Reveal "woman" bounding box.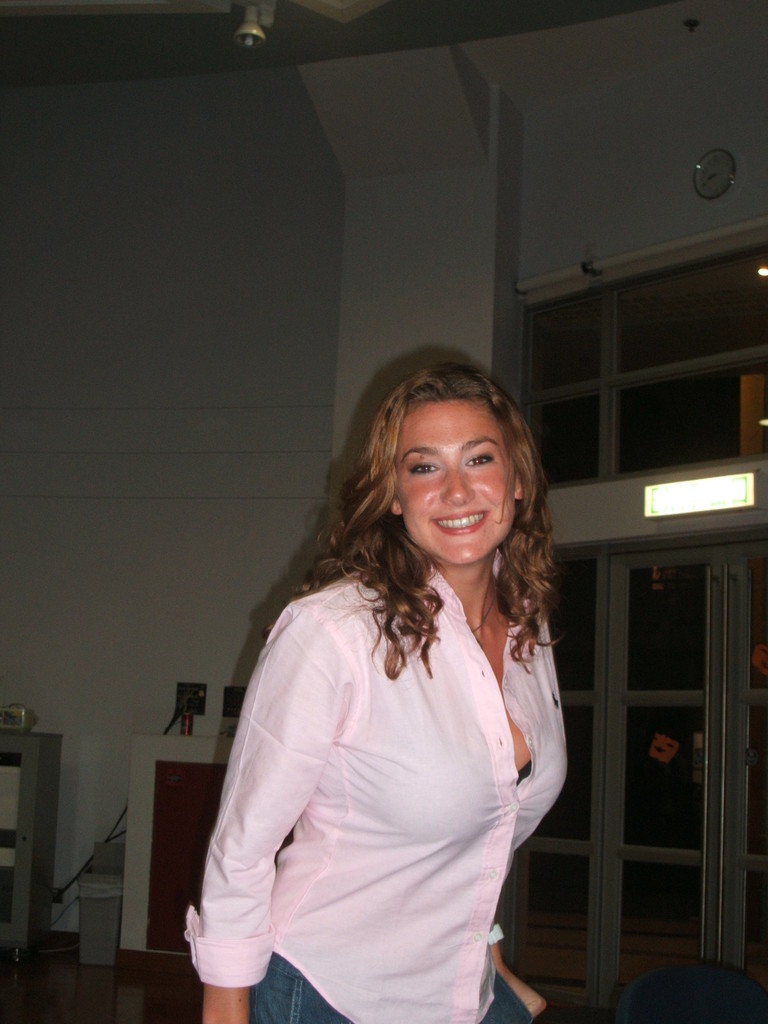
Revealed: detection(173, 344, 616, 1023).
